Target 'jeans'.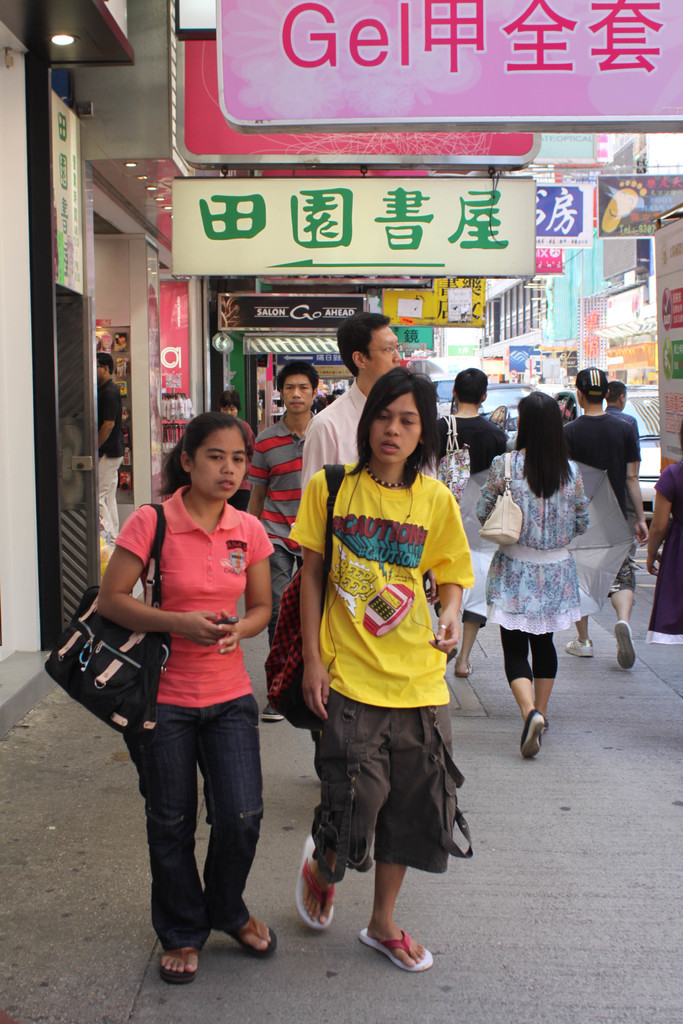
Target region: (x1=109, y1=702, x2=277, y2=956).
